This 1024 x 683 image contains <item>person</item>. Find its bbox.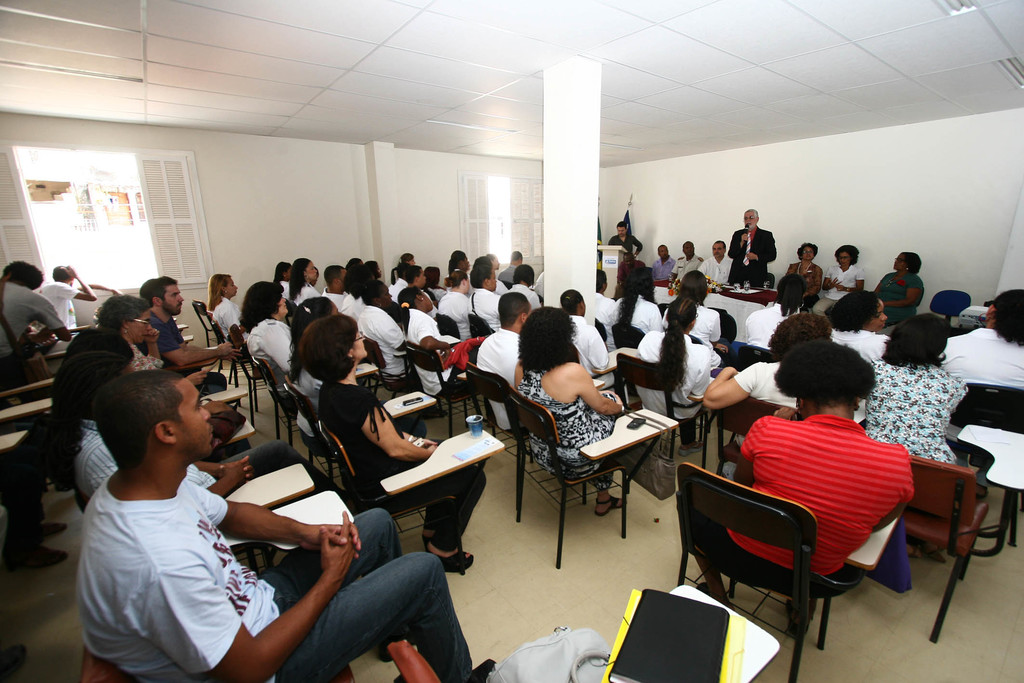
x1=77 y1=368 x2=483 y2=679.
